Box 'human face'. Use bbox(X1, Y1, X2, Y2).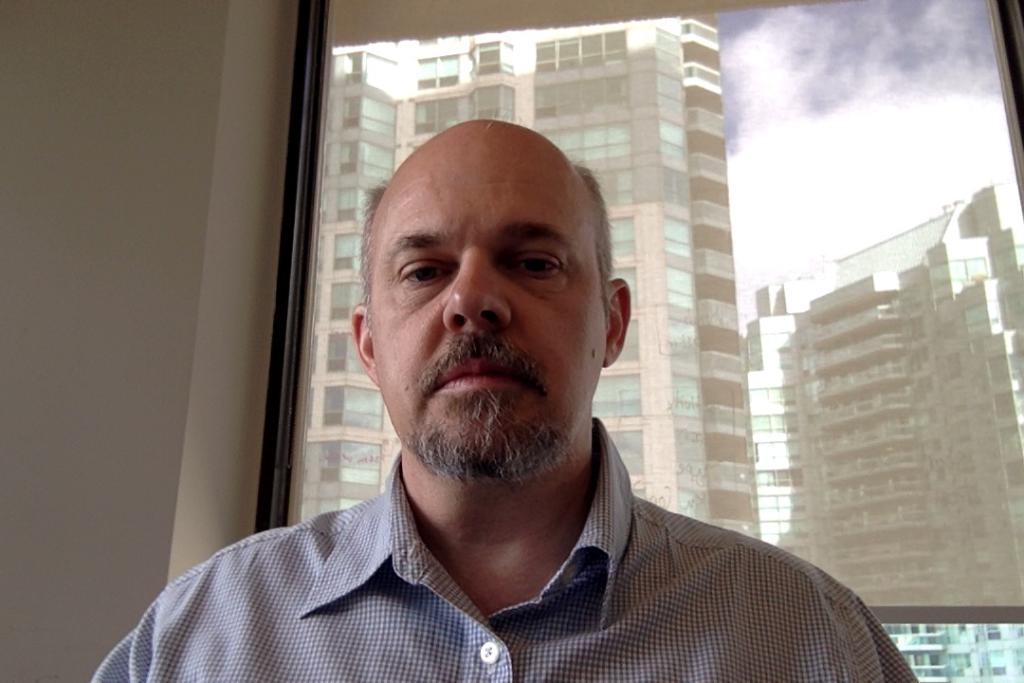
bbox(362, 130, 619, 496).
